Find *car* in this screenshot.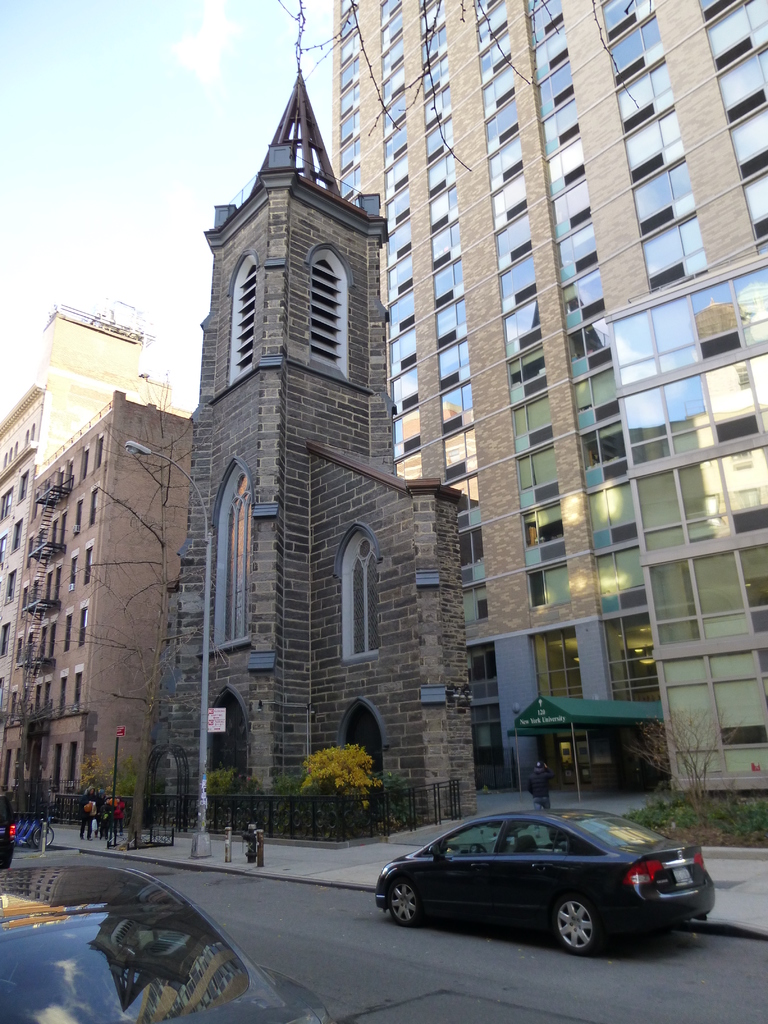
The bounding box for *car* is 366:808:712:950.
